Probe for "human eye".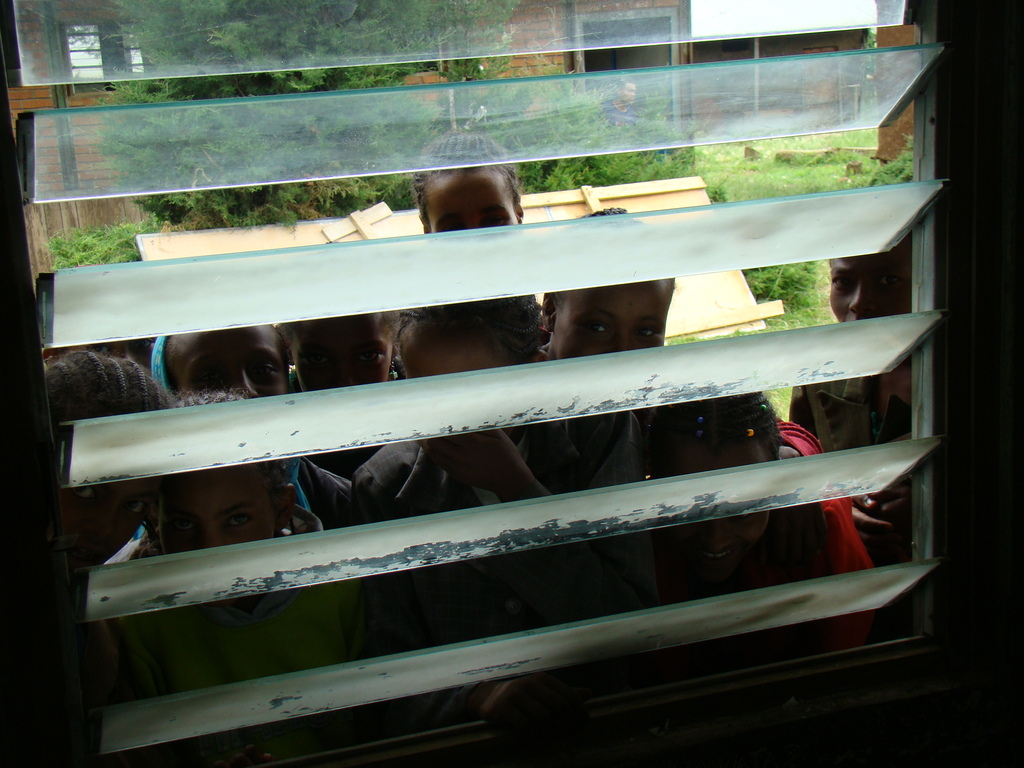
Probe result: [left=73, top=490, right=98, bottom=500].
